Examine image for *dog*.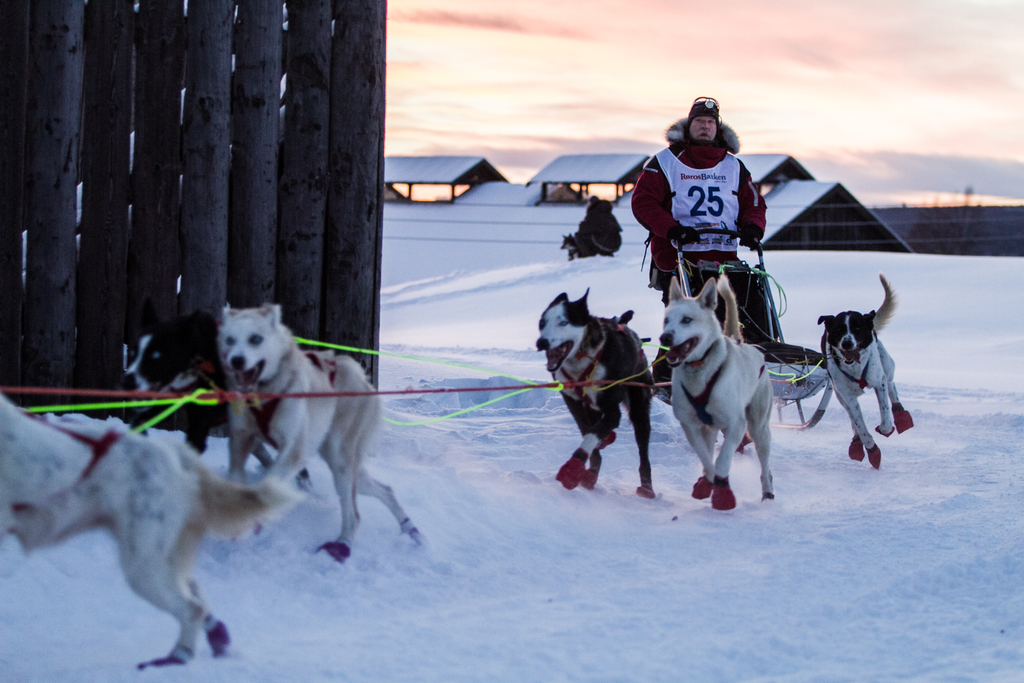
Examination result: [118,313,309,483].
